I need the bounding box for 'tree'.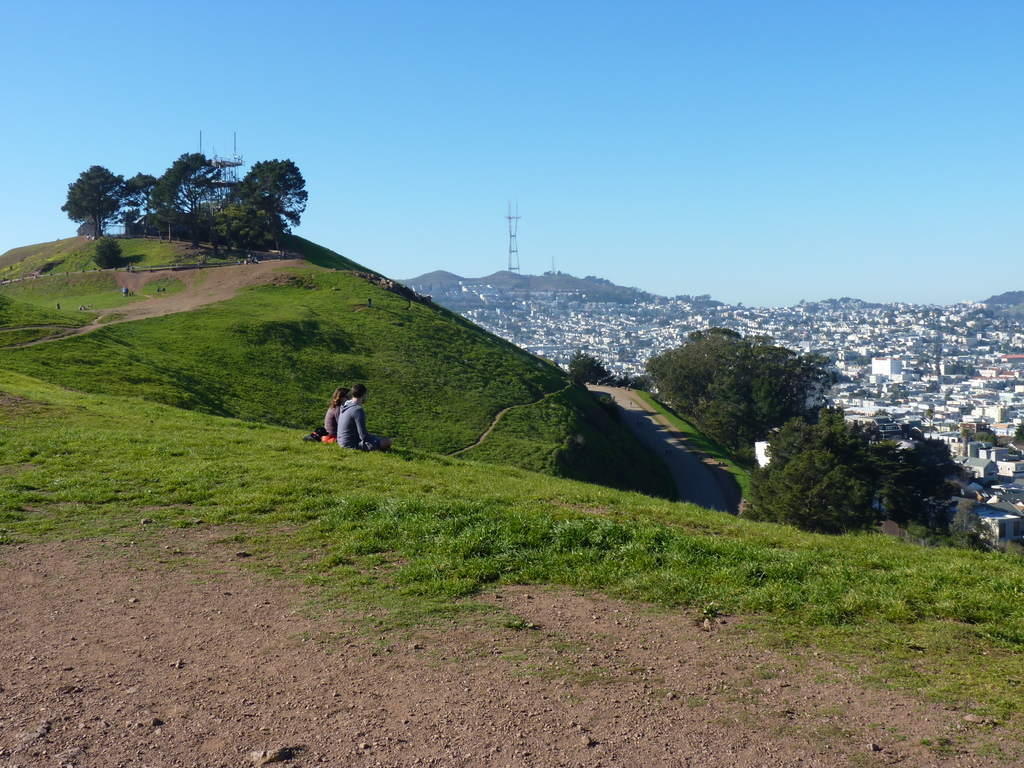
Here it is: {"left": 646, "top": 319, "right": 846, "bottom": 457}.
